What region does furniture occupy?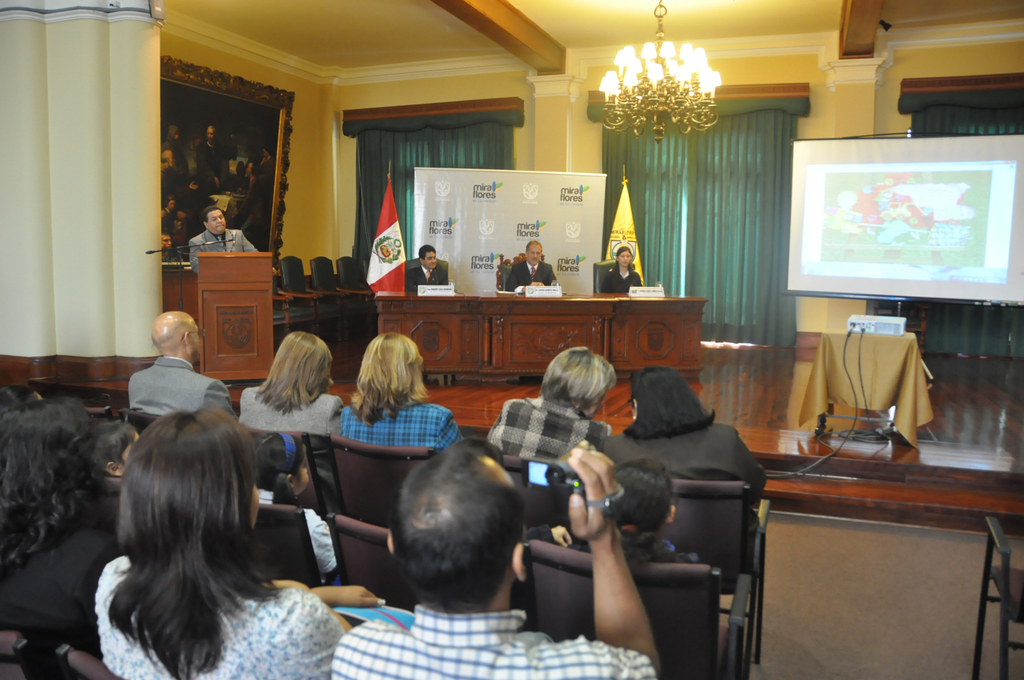
select_region(279, 255, 345, 347).
